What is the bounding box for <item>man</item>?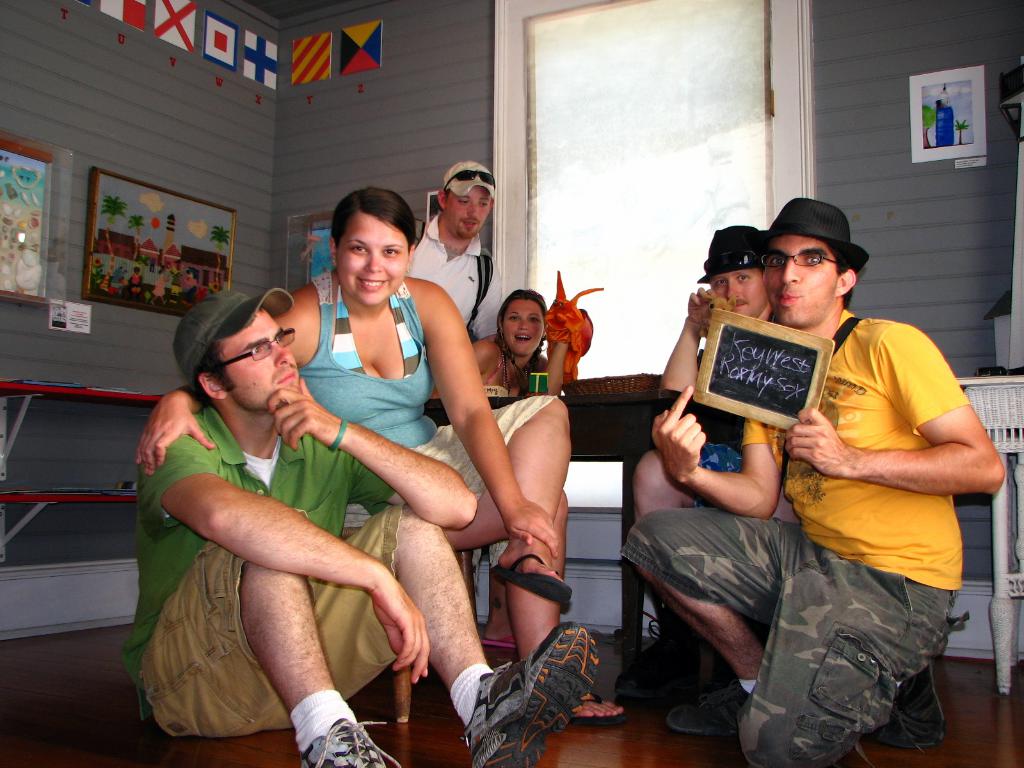
locate(408, 157, 506, 341).
